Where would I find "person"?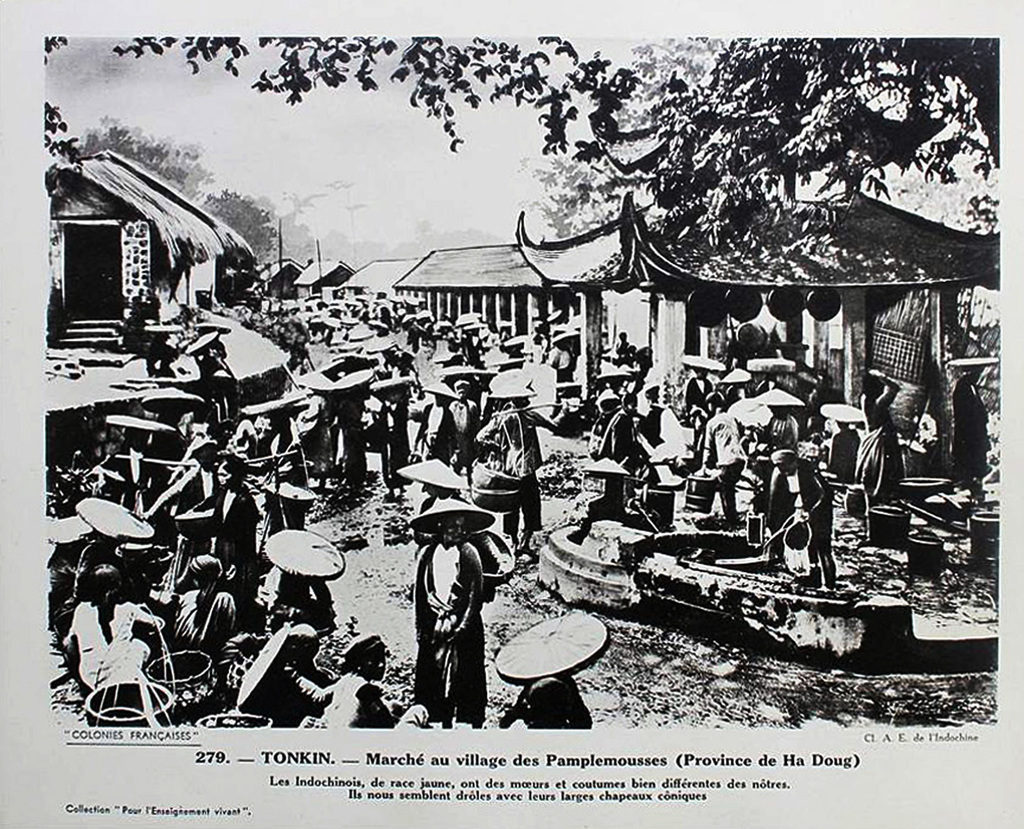
At [x1=417, y1=488, x2=500, y2=729].
